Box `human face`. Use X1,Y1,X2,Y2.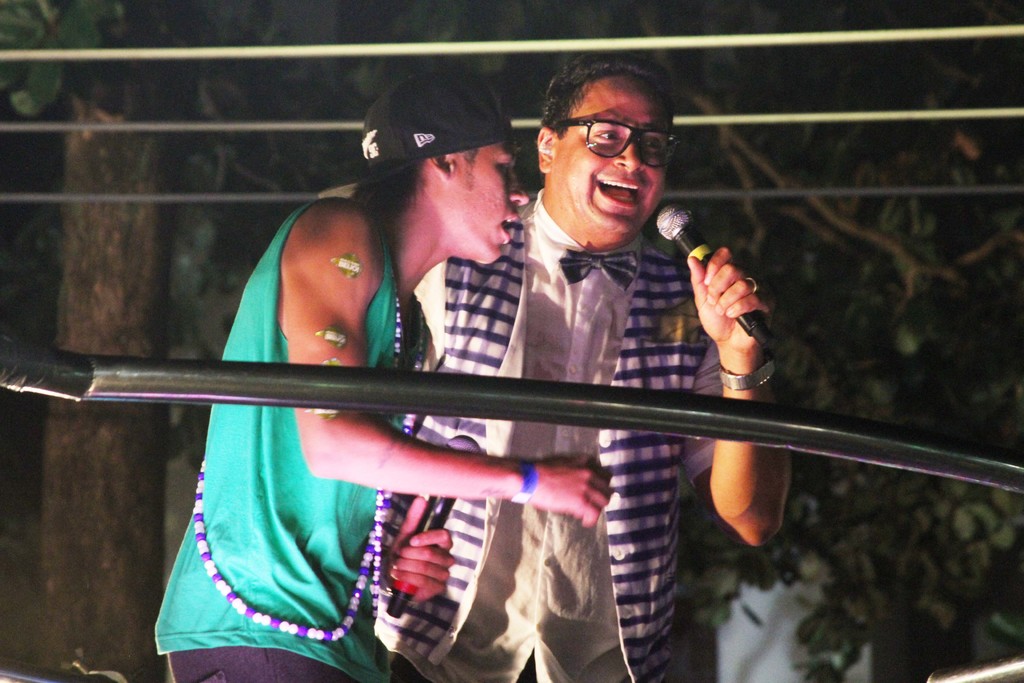
554,72,673,234.
